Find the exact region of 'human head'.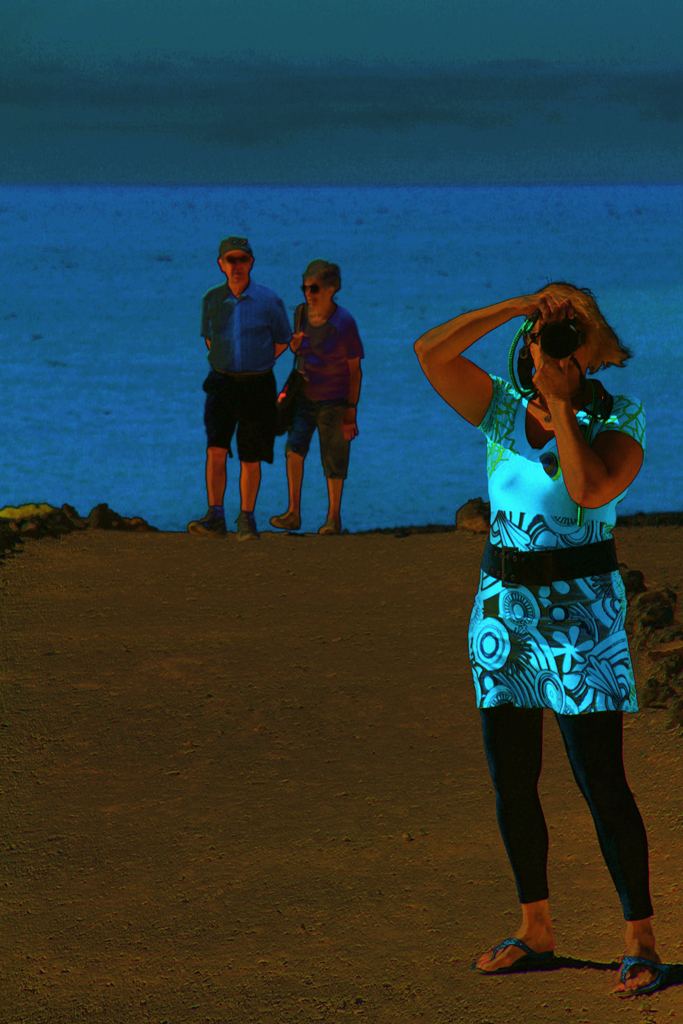
Exact region: bbox(522, 280, 634, 377).
